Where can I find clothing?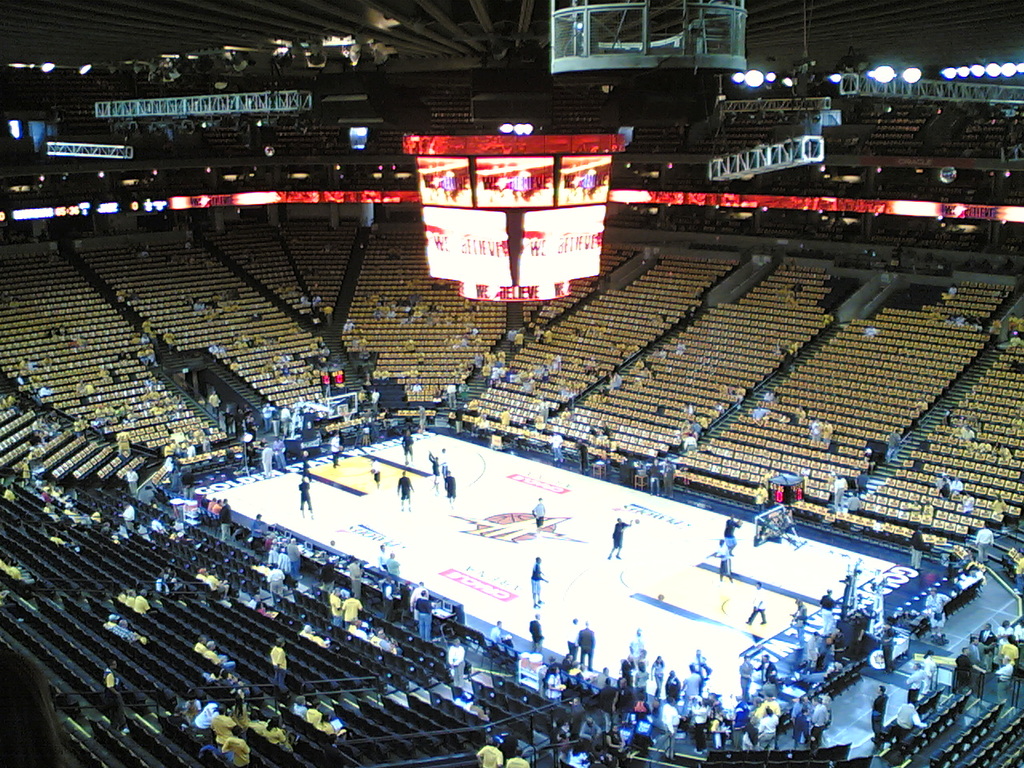
You can find it at bbox=[577, 621, 599, 667].
